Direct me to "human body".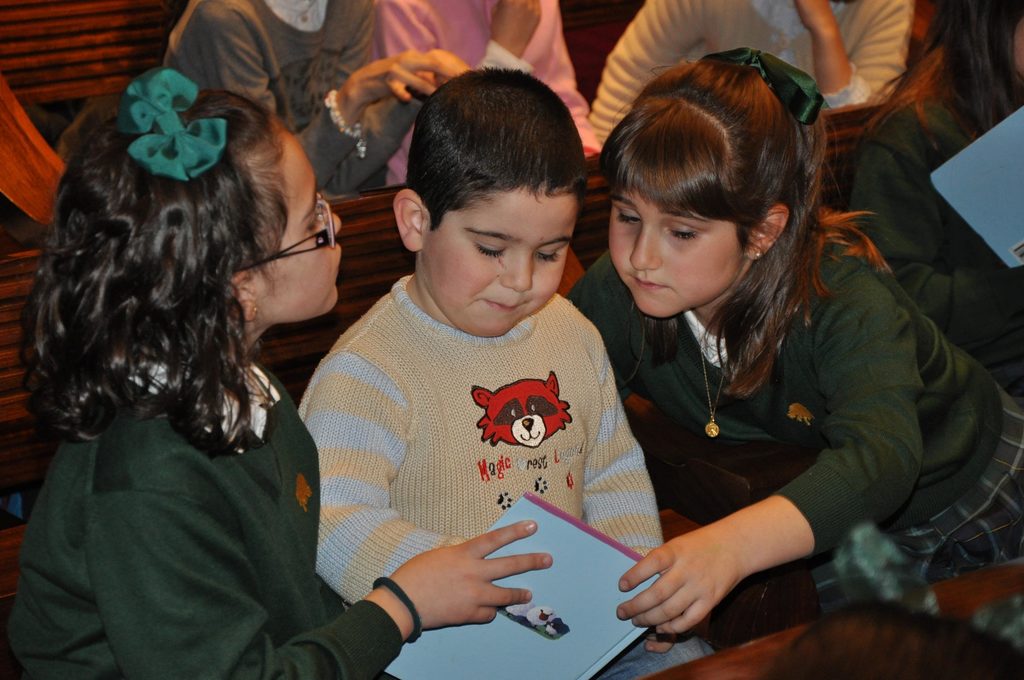
Direction: bbox=(379, 0, 591, 190).
